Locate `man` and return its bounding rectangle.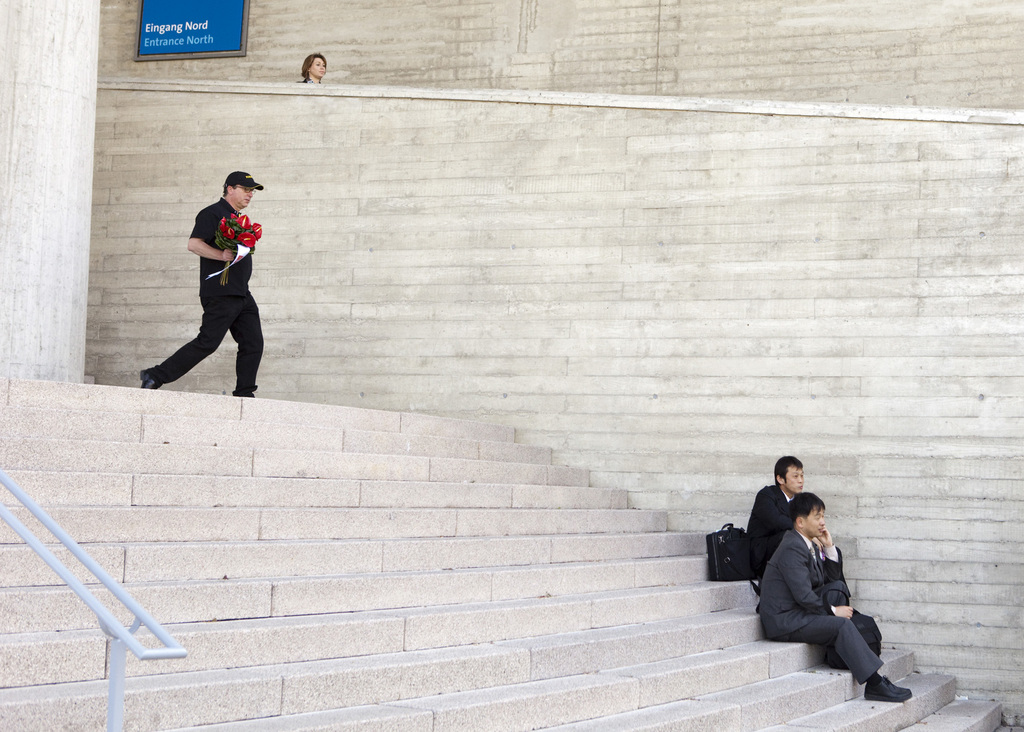
bbox=[141, 176, 266, 398].
